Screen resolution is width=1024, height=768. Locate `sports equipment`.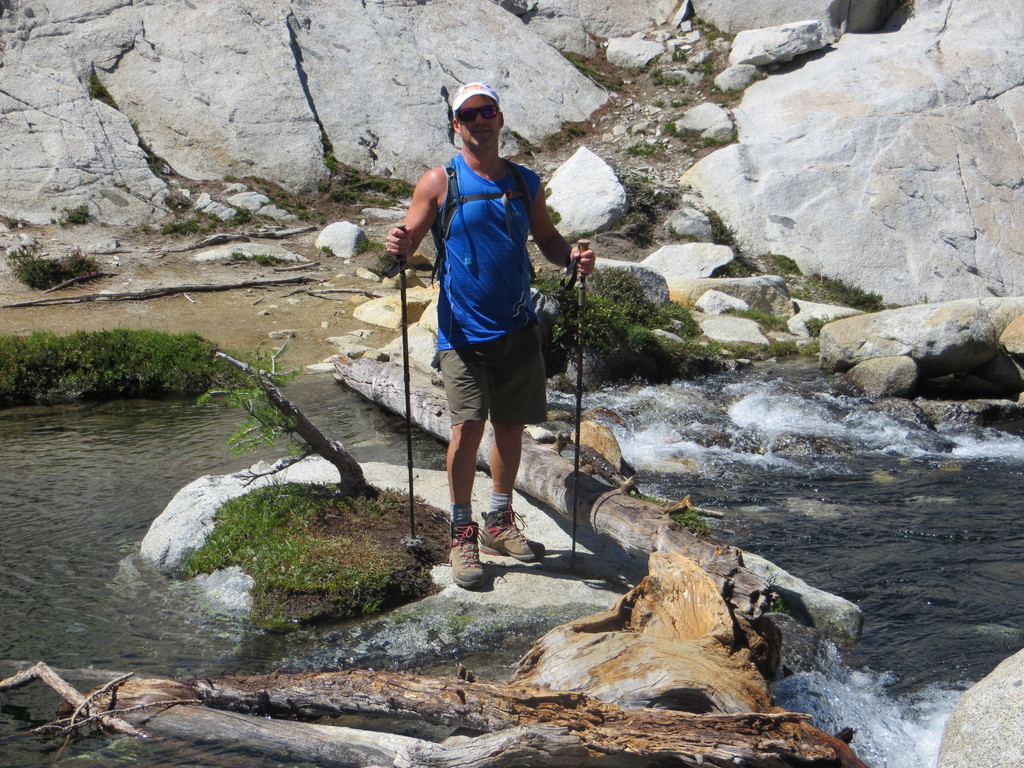
select_region(561, 236, 591, 561).
